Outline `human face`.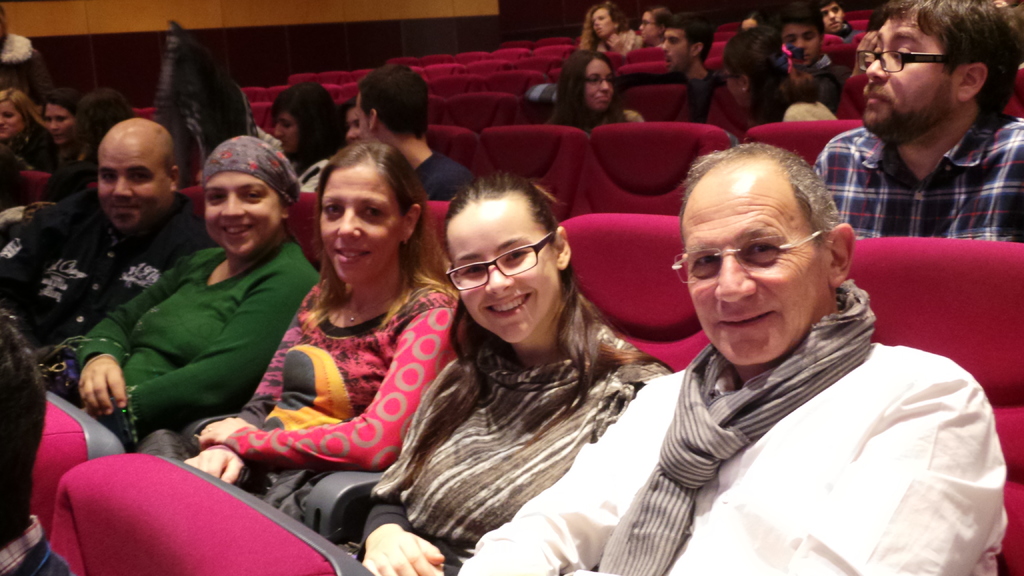
Outline: 266,104,293,162.
